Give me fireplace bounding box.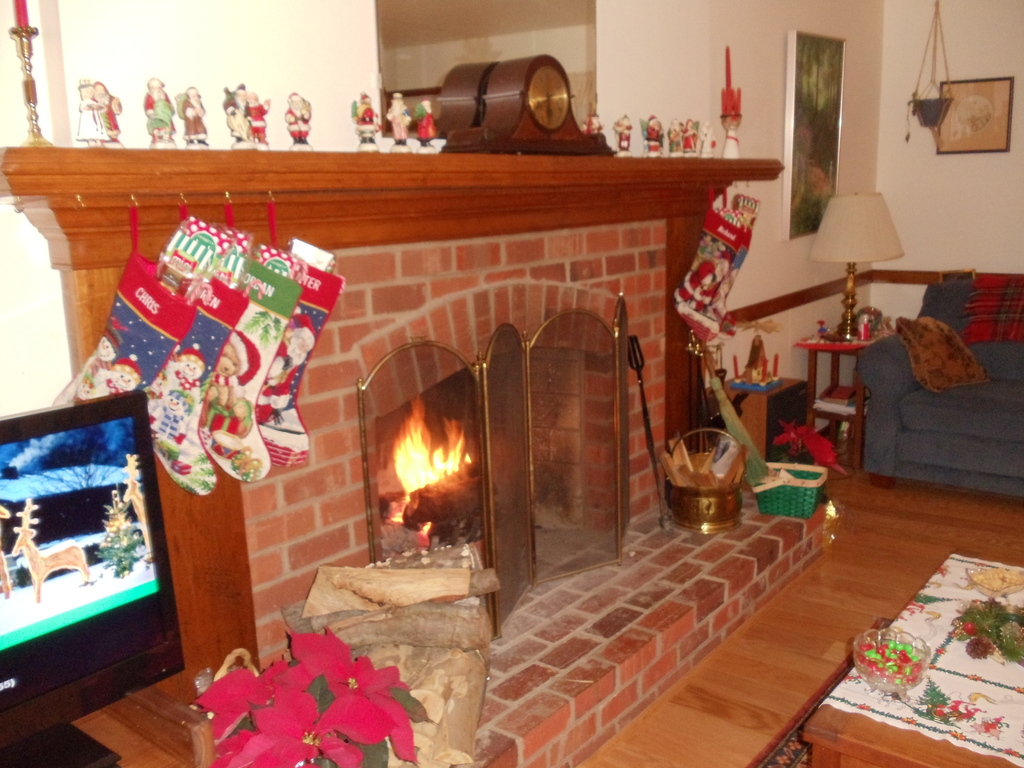
2/142/785/705.
